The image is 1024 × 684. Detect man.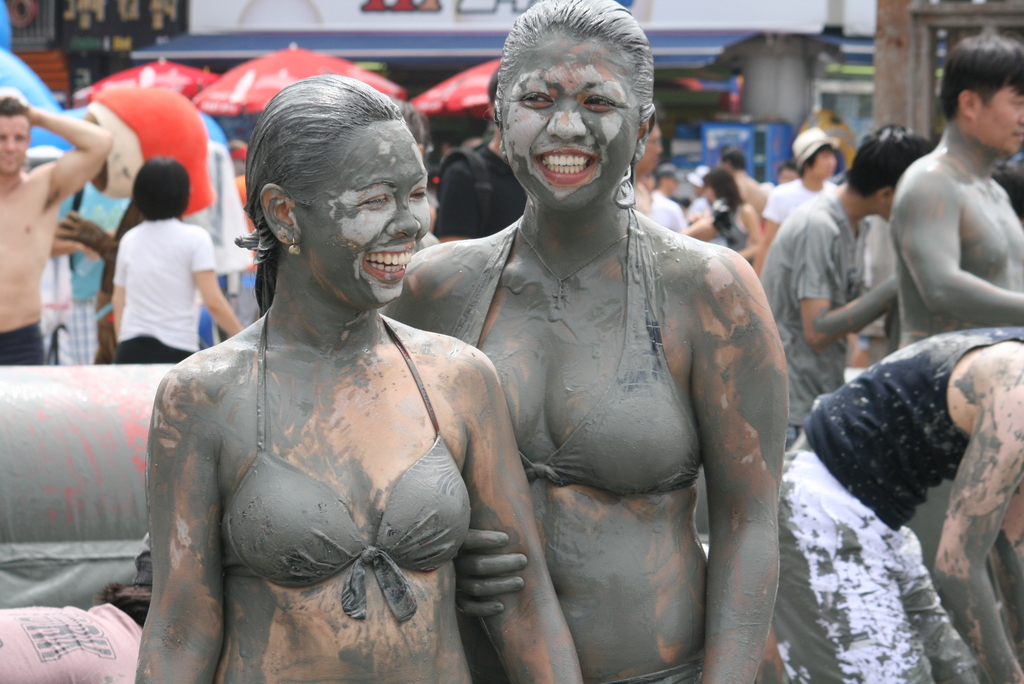
Detection: [left=701, top=139, right=772, bottom=215].
